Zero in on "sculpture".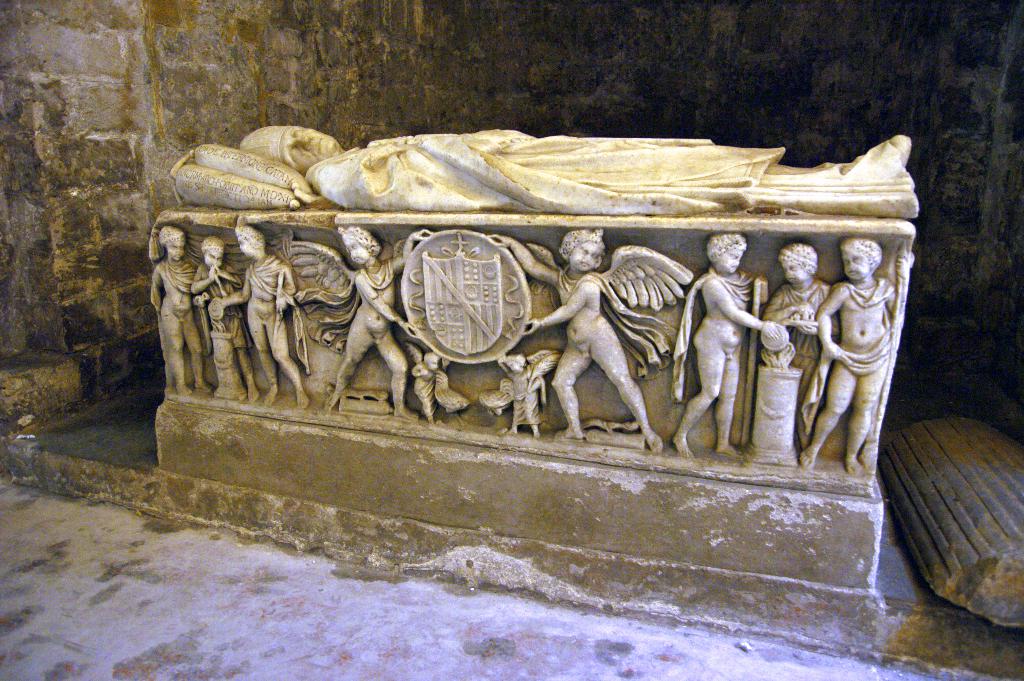
Zeroed in: [left=404, top=343, right=482, bottom=428].
